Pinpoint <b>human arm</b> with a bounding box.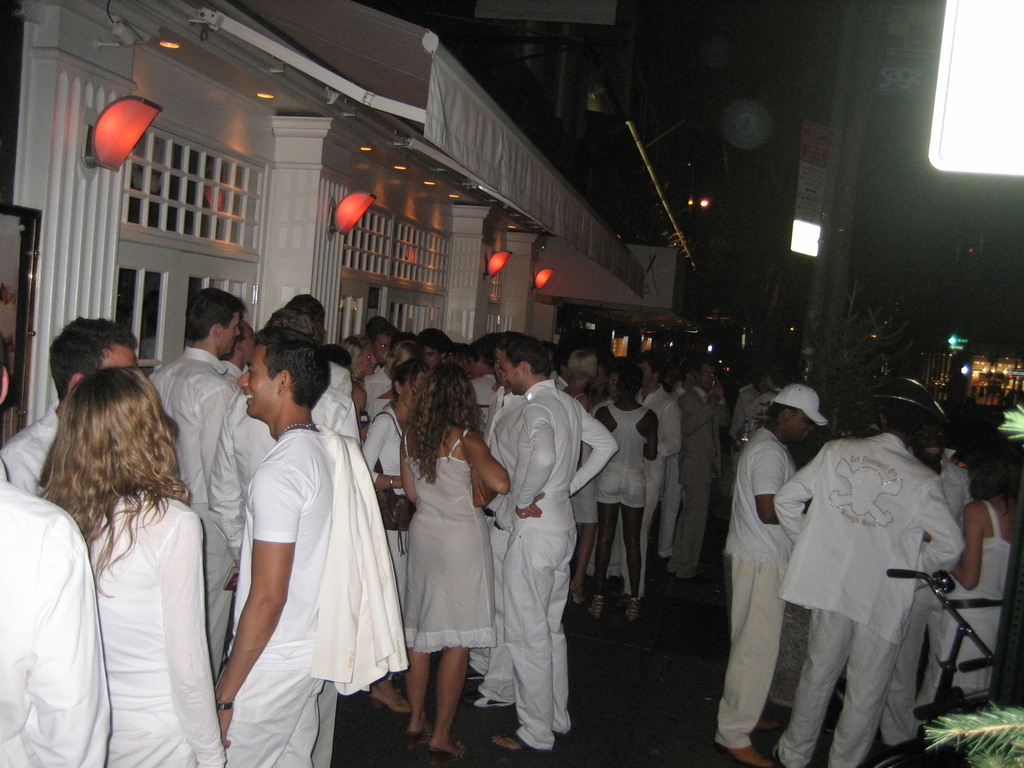
rect(471, 436, 503, 503).
